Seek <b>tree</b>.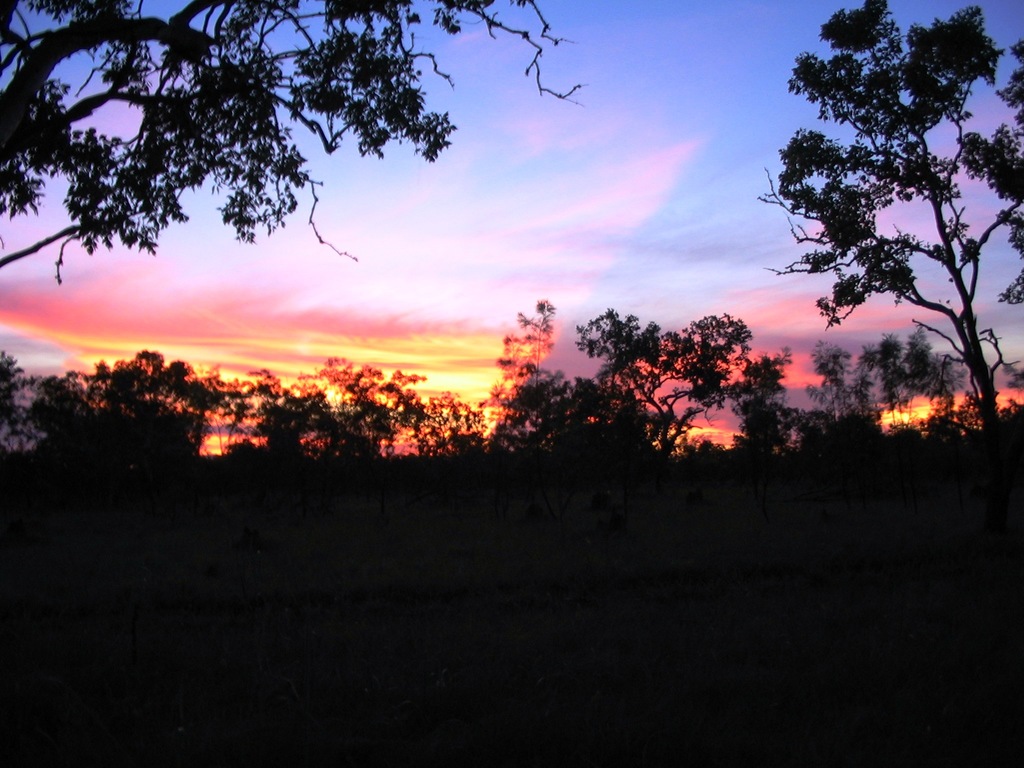
locate(0, 346, 119, 497).
